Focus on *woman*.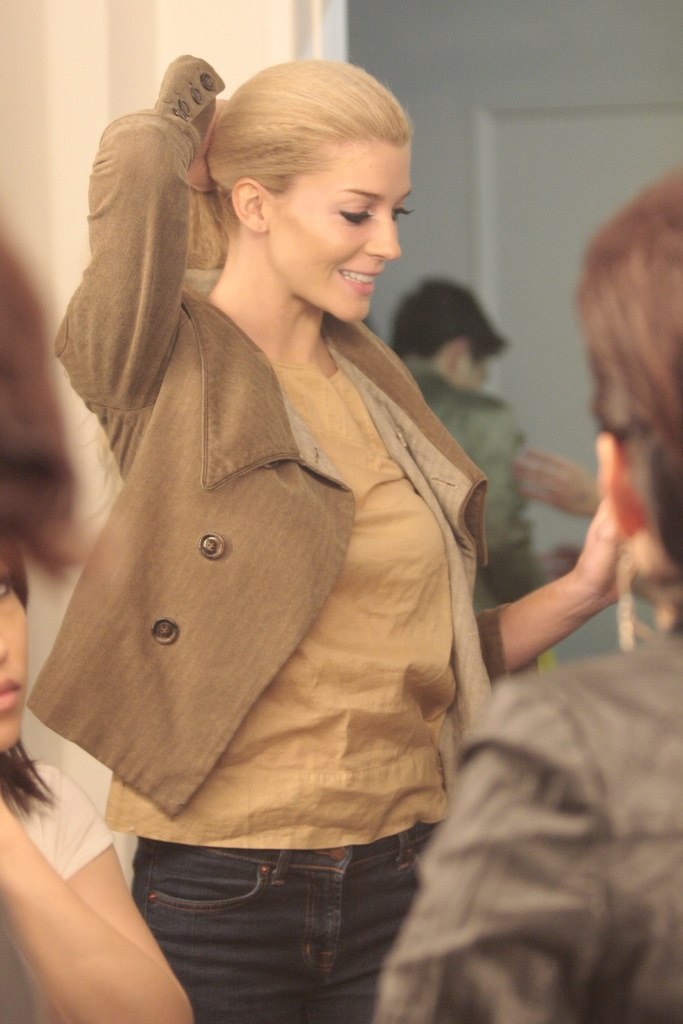
Focused at crop(372, 165, 682, 1023).
